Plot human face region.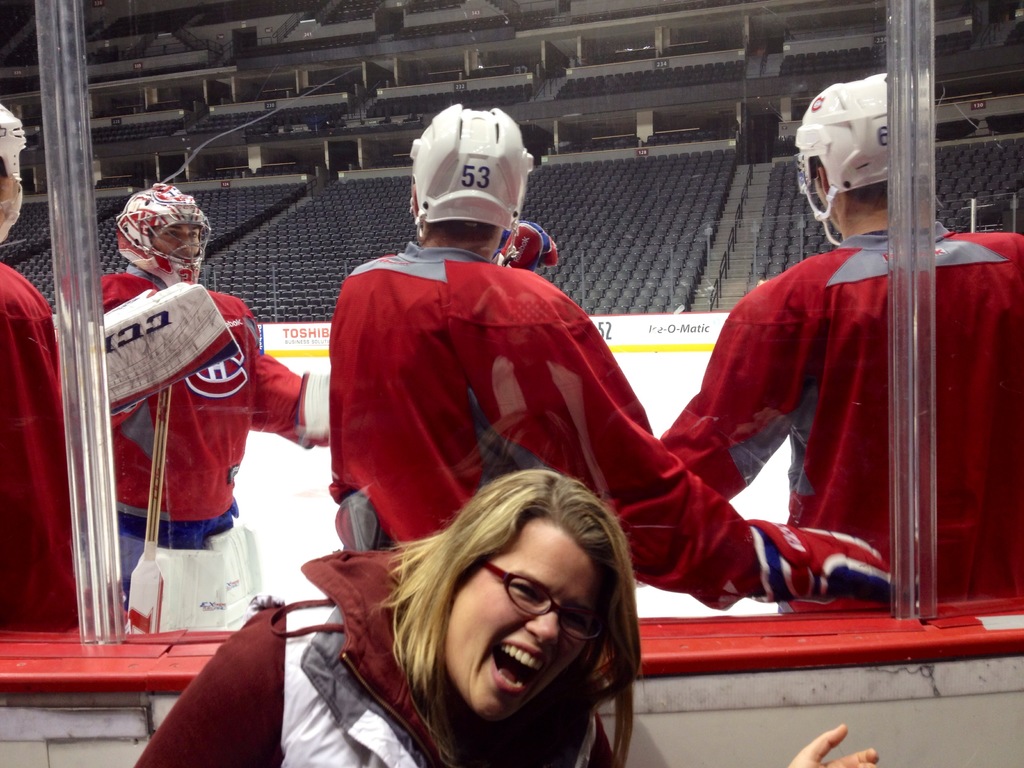
Plotted at detection(150, 220, 202, 262).
